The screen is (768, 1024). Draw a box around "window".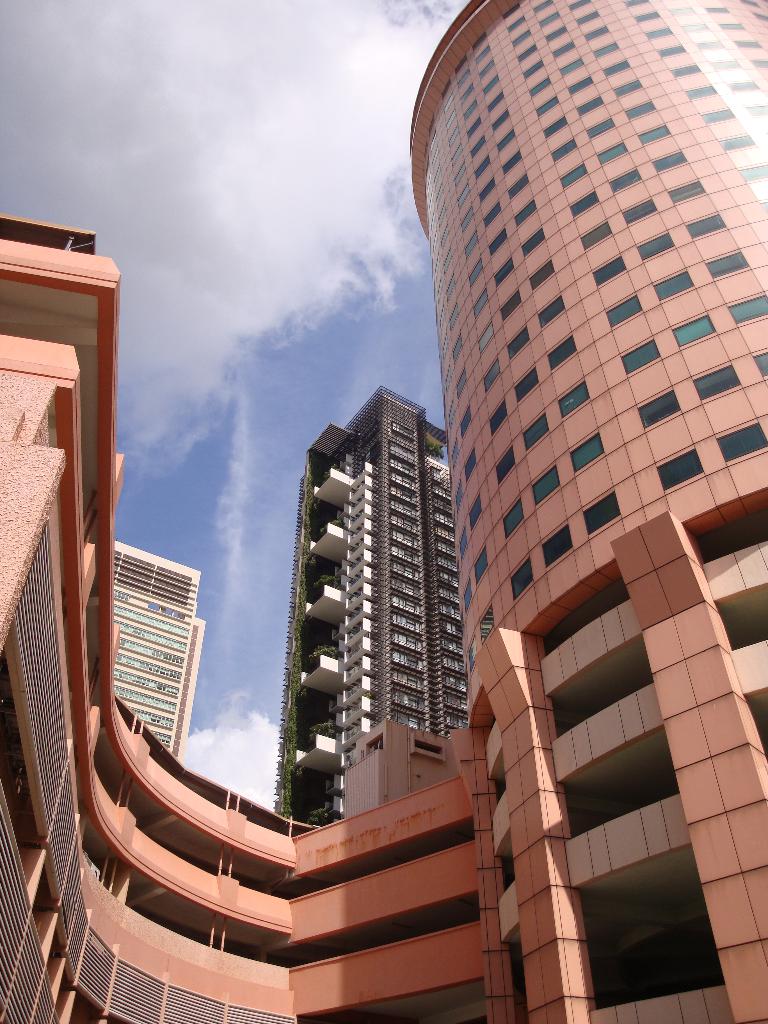
region(543, 118, 561, 136).
